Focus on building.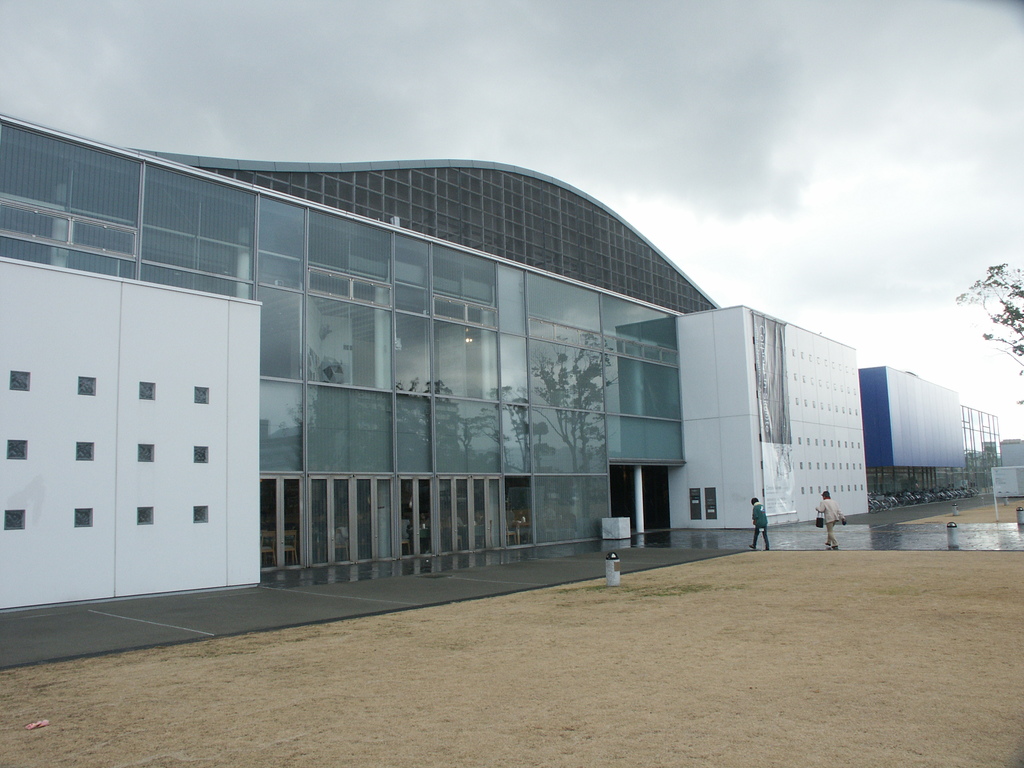
Focused at [0, 109, 870, 627].
